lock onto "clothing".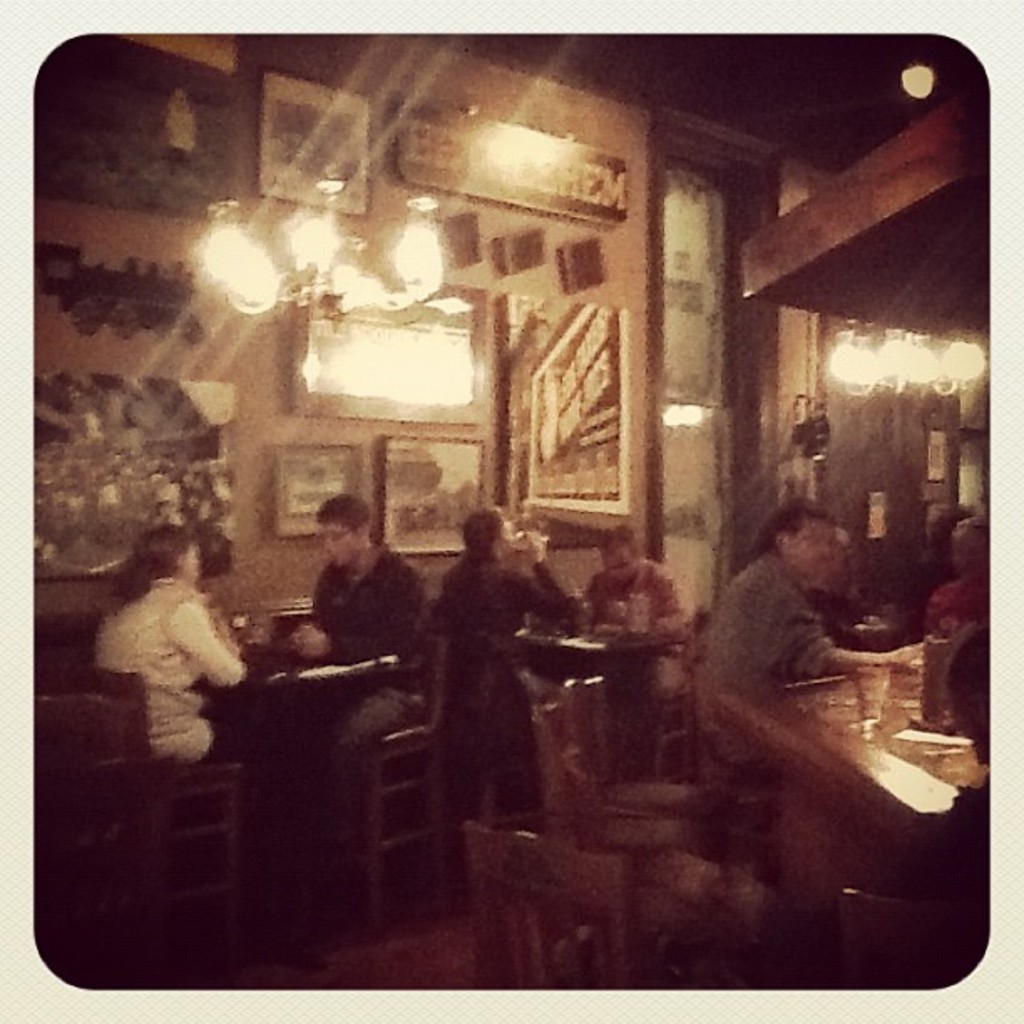
Locked: 455 549 584 842.
